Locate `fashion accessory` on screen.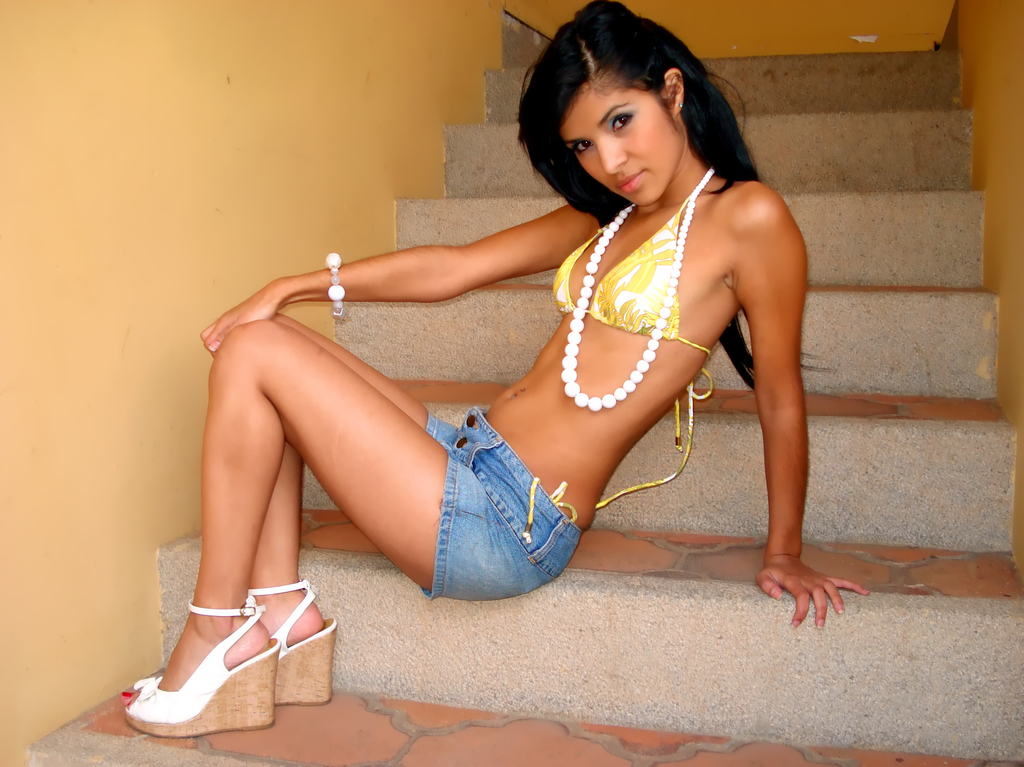
On screen at locate(561, 167, 714, 410).
